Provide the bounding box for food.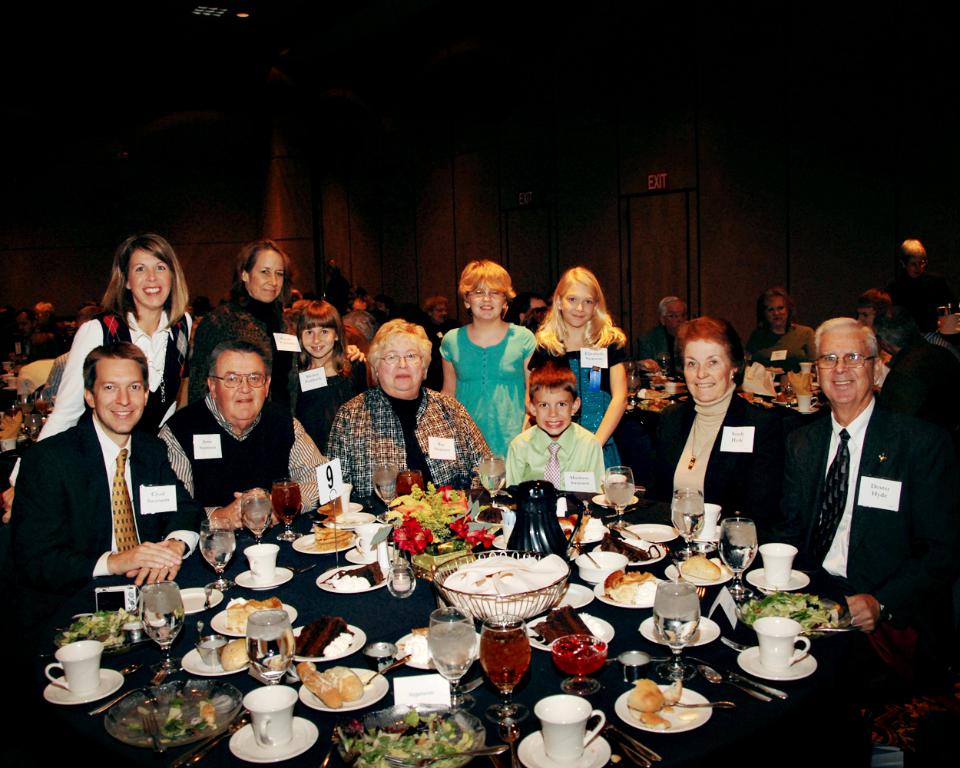
BBox(441, 554, 571, 624).
